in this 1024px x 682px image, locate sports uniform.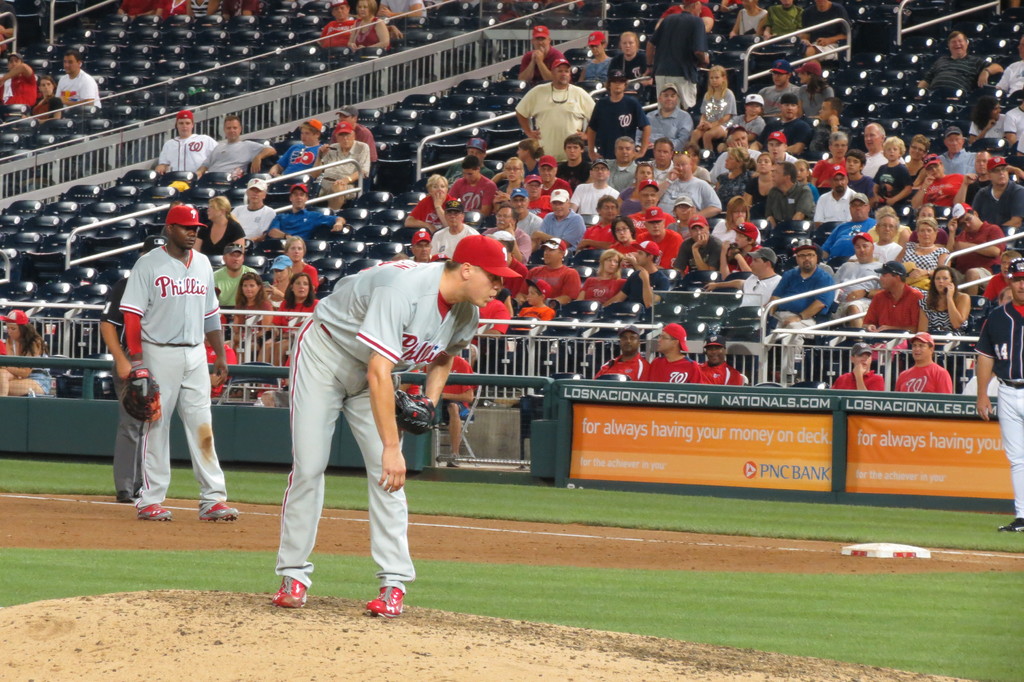
Bounding box: Rect(275, 206, 332, 250).
